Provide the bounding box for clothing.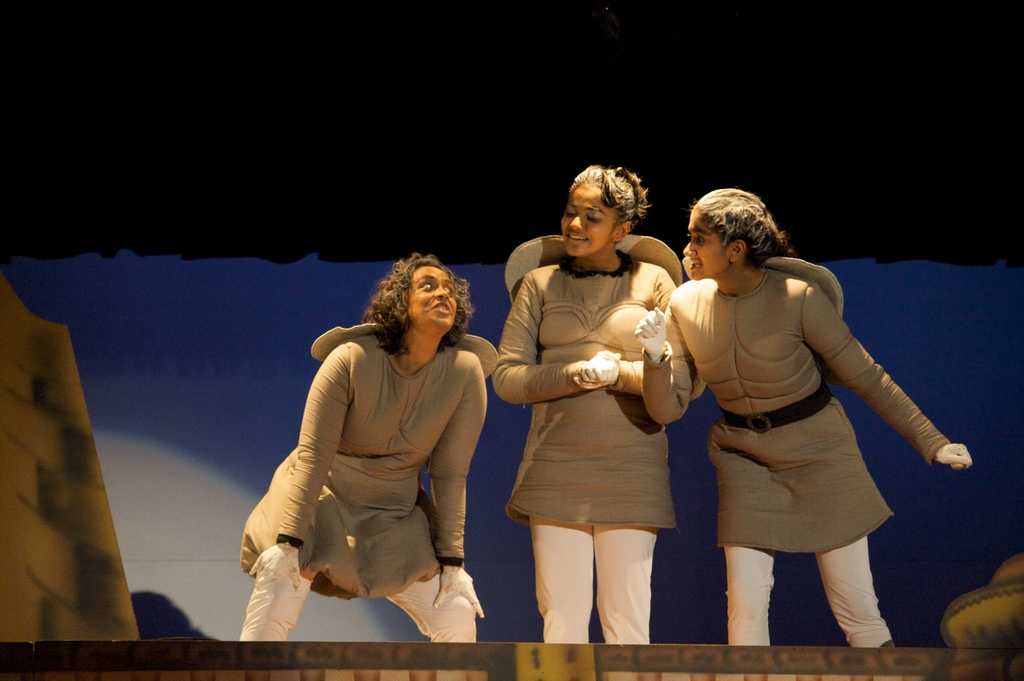
Rect(489, 244, 678, 645).
